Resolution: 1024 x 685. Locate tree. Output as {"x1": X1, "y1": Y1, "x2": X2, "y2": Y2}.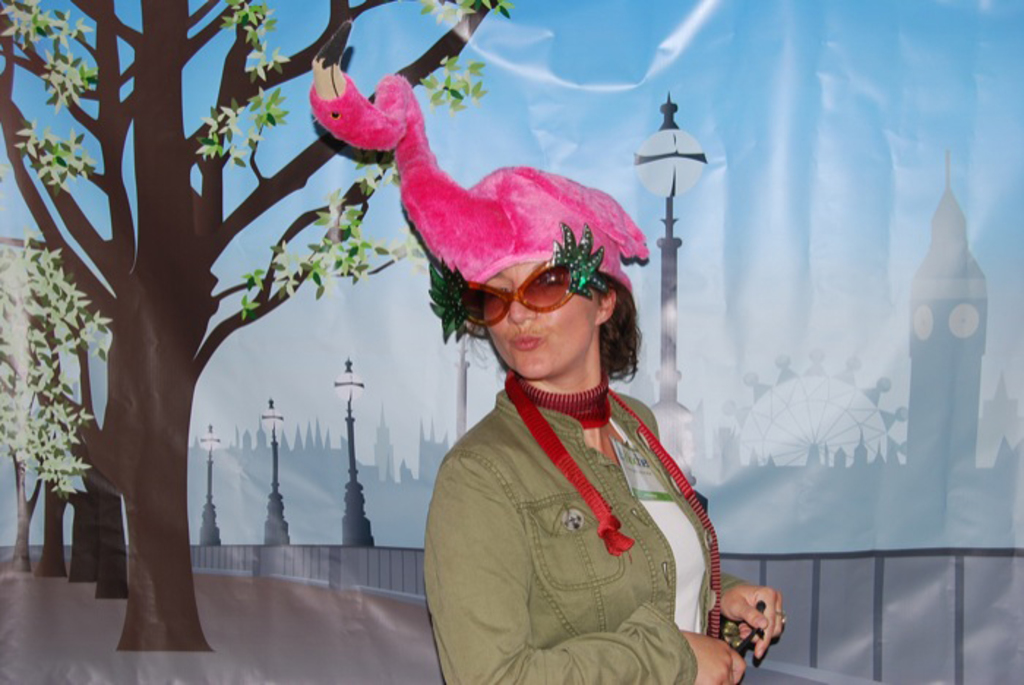
{"x1": 72, "y1": 389, "x2": 145, "y2": 622}.
